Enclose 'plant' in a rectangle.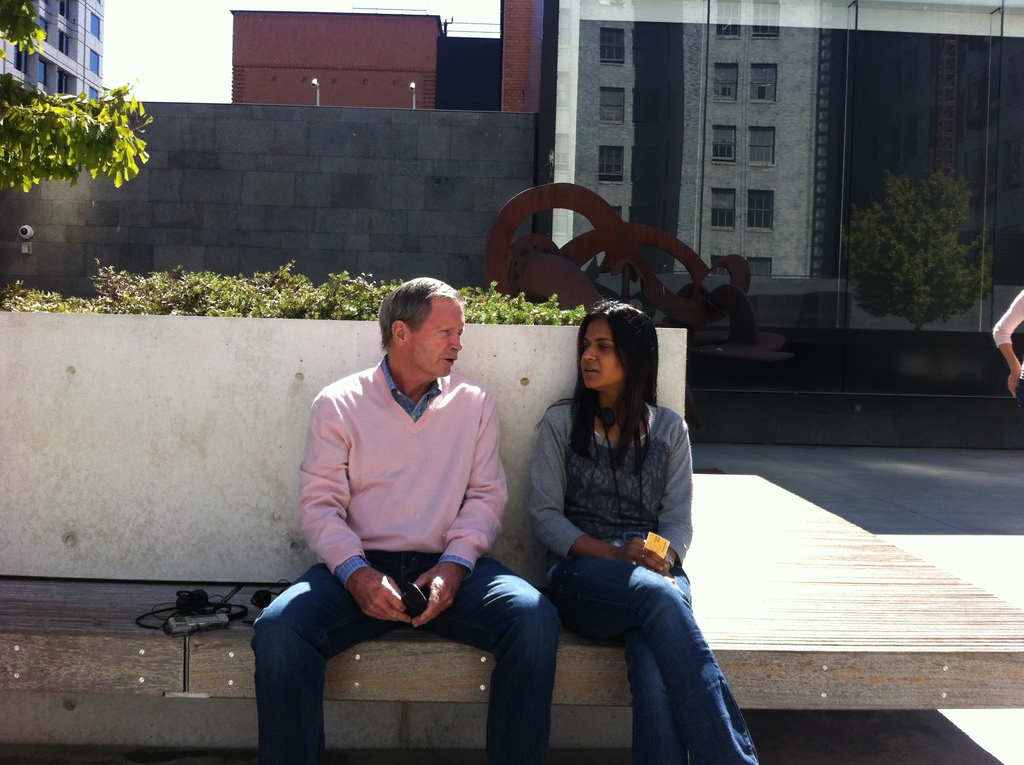
select_region(849, 158, 991, 332).
